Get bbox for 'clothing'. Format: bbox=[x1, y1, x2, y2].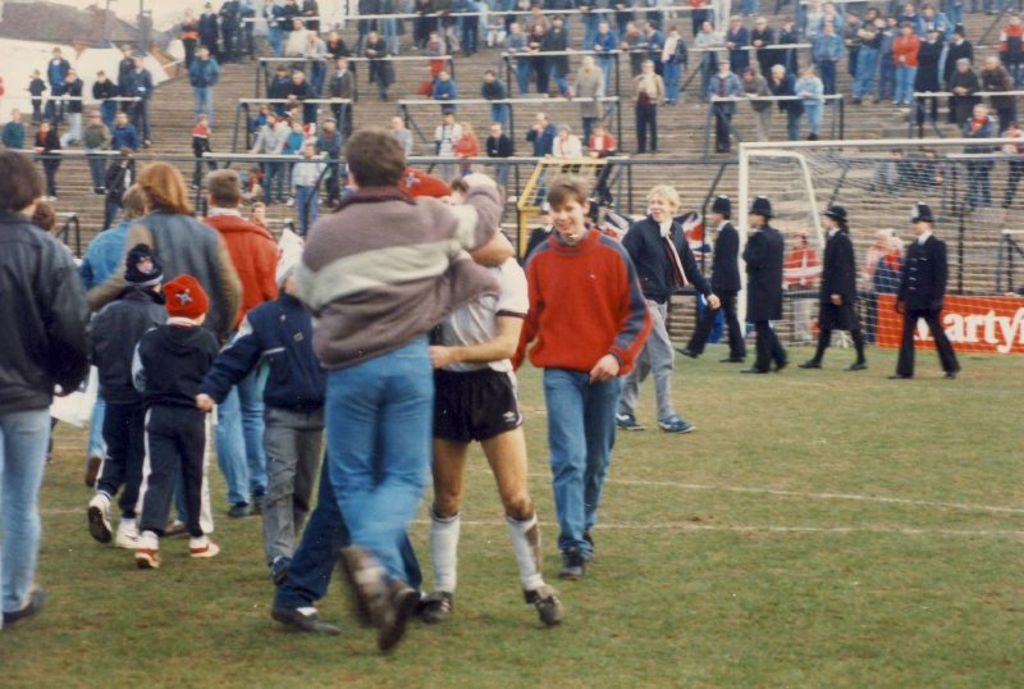
bbox=[289, 78, 315, 123].
